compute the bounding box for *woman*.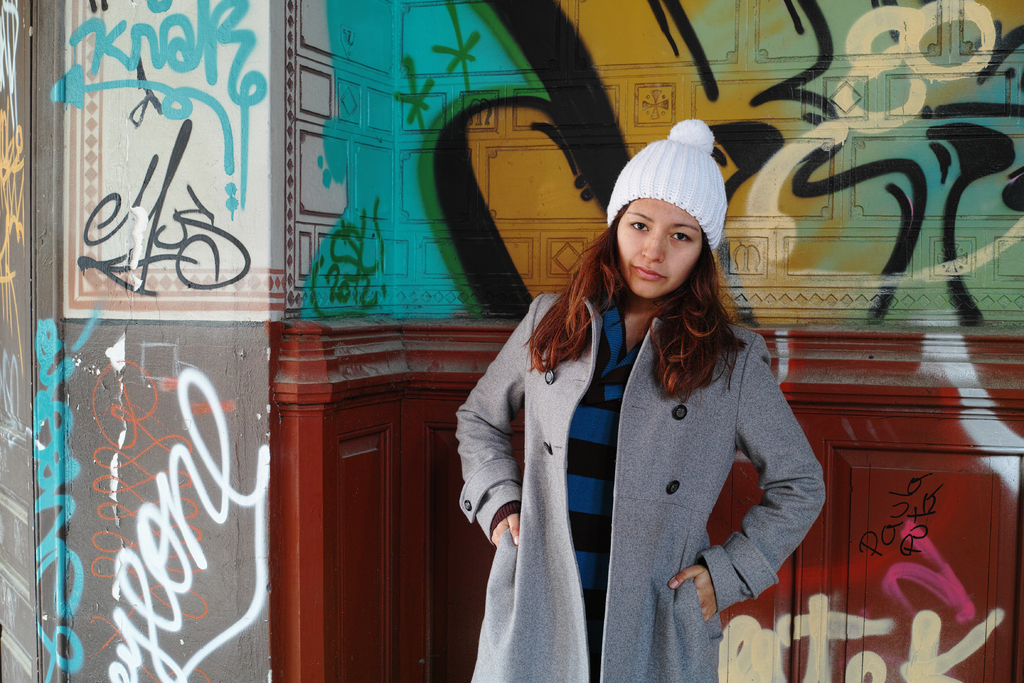
x1=456 y1=115 x2=823 y2=680.
